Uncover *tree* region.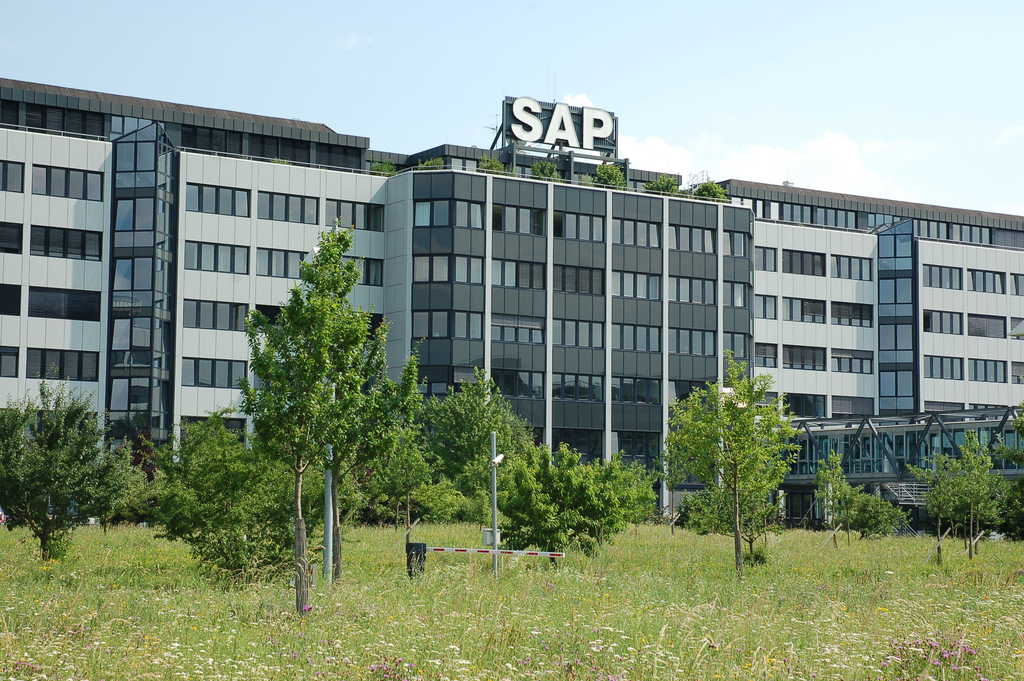
Uncovered: box=[828, 479, 872, 549].
